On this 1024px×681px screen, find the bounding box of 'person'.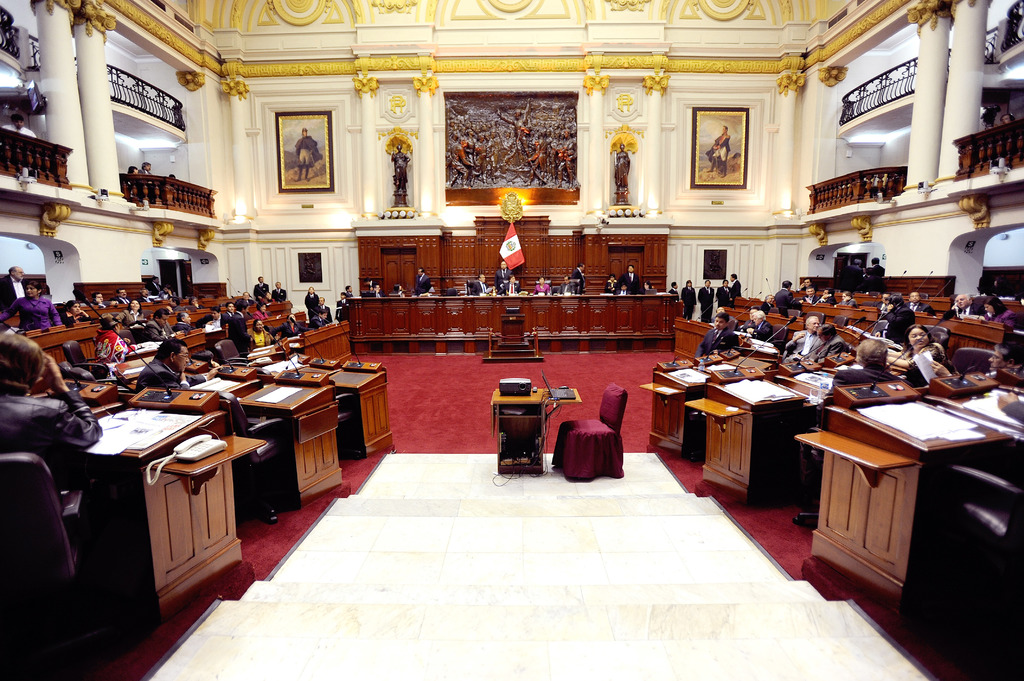
Bounding box: Rect(695, 307, 738, 358).
